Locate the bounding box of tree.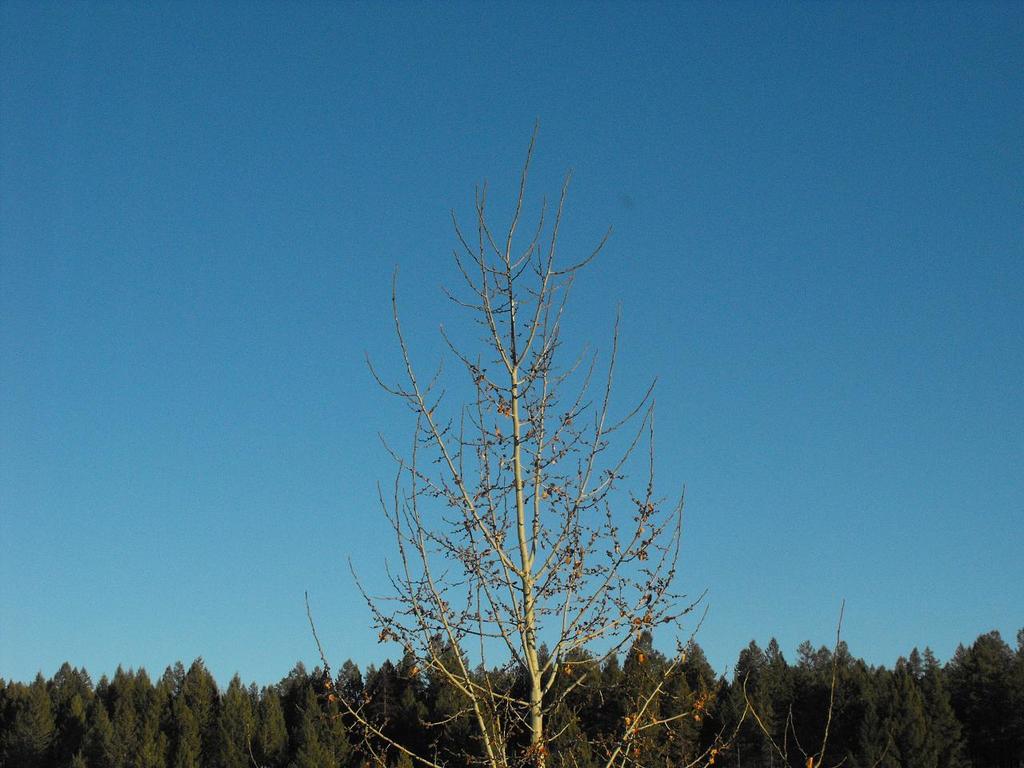
Bounding box: pyautogui.locateOnScreen(366, 662, 418, 767).
